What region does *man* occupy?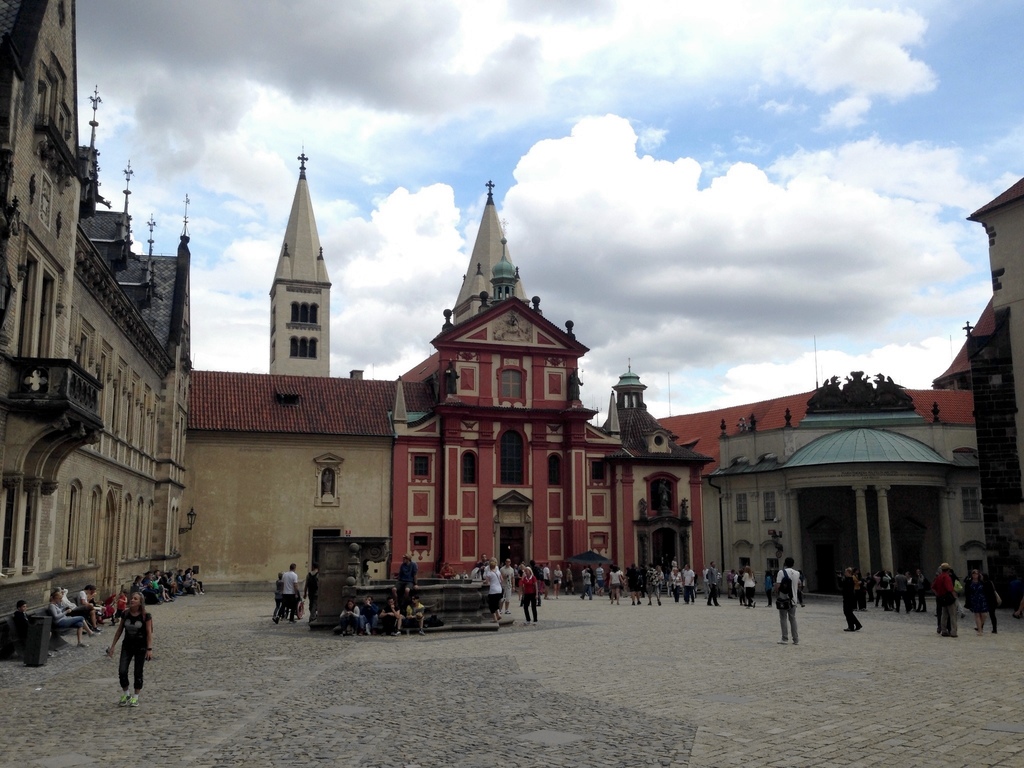
462,569,474,579.
